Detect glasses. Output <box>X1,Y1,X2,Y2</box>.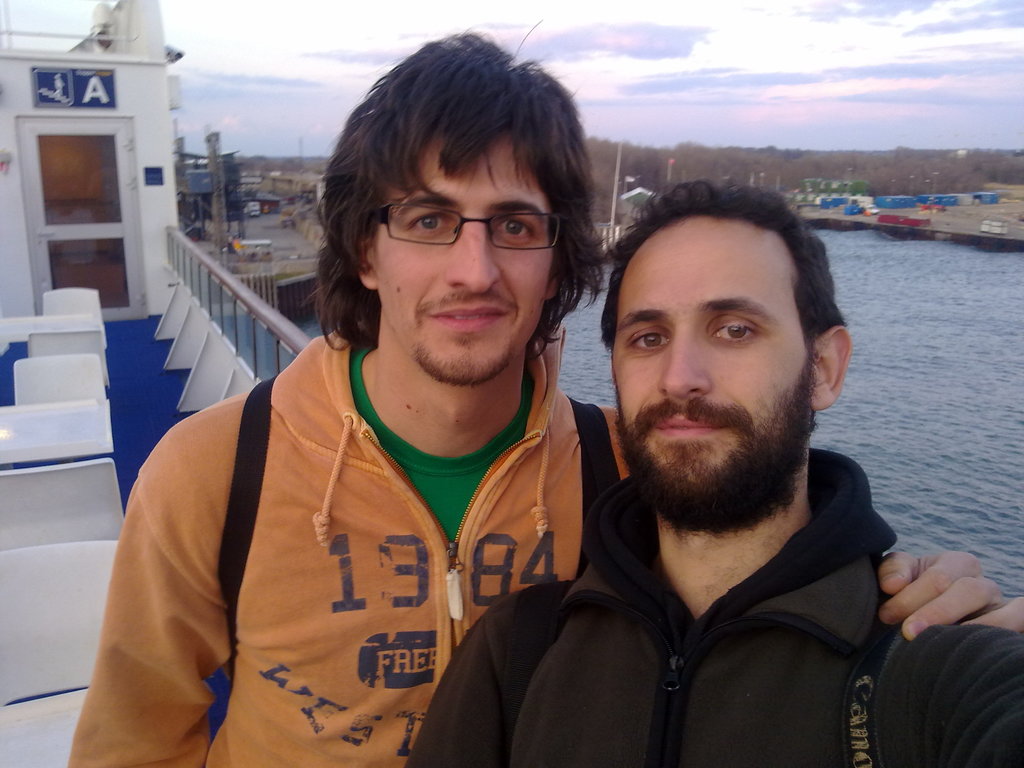
<box>376,197,561,250</box>.
